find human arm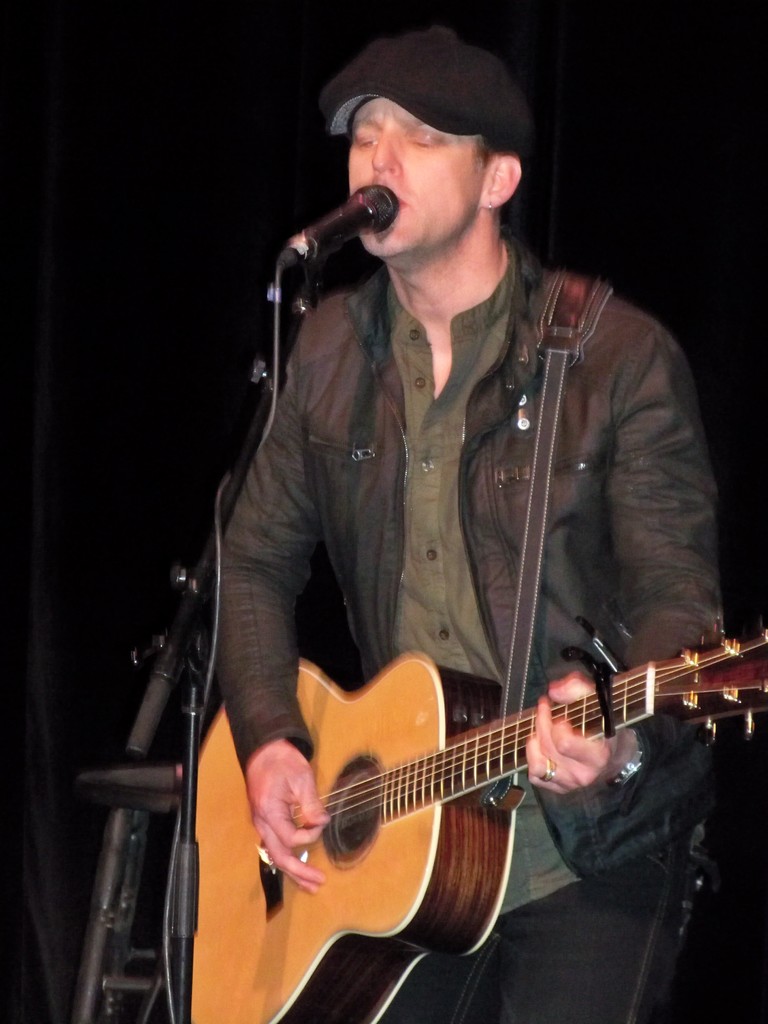
box(202, 294, 326, 891)
